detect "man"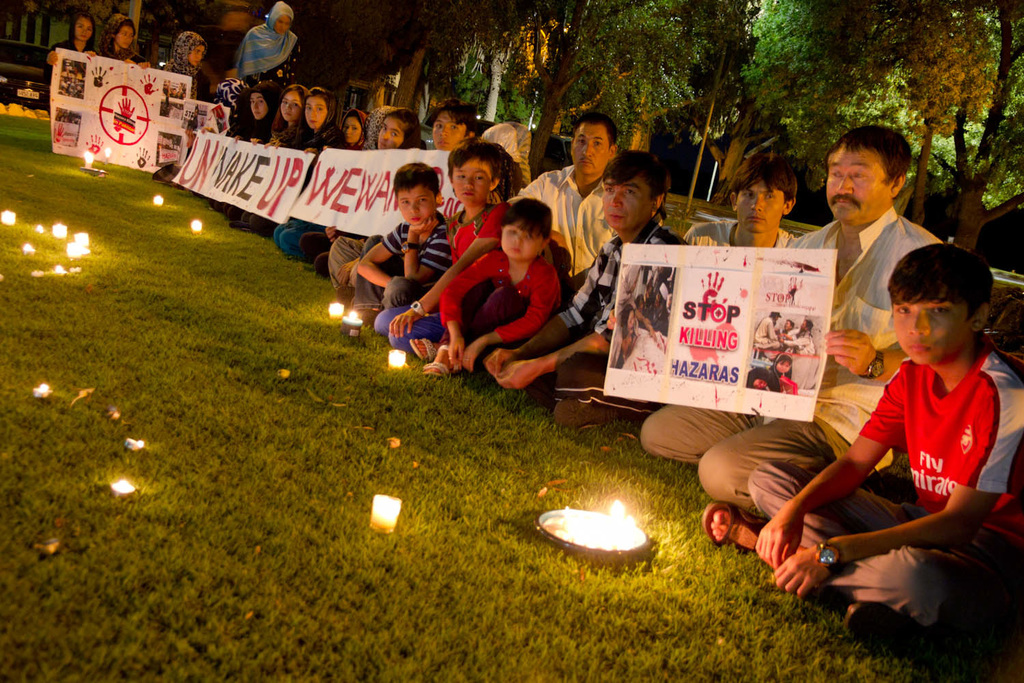
<region>636, 124, 937, 516</region>
